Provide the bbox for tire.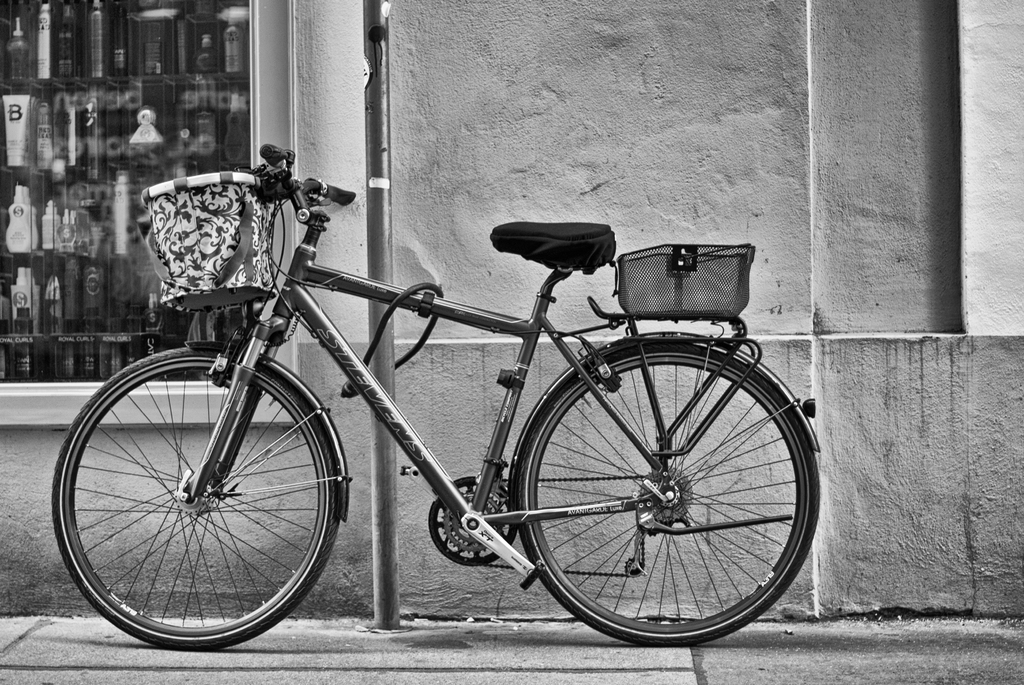
Rect(511, 349, 818, 648).
